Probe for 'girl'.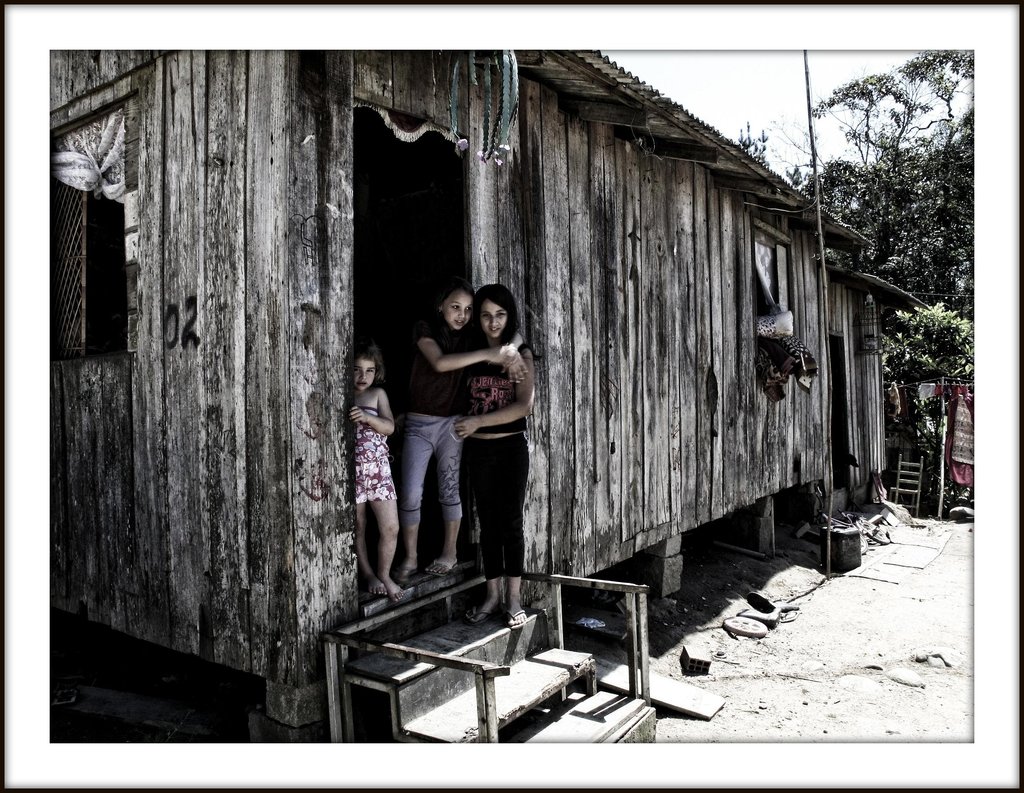
Probe result: 398, 281, 522, 570.
